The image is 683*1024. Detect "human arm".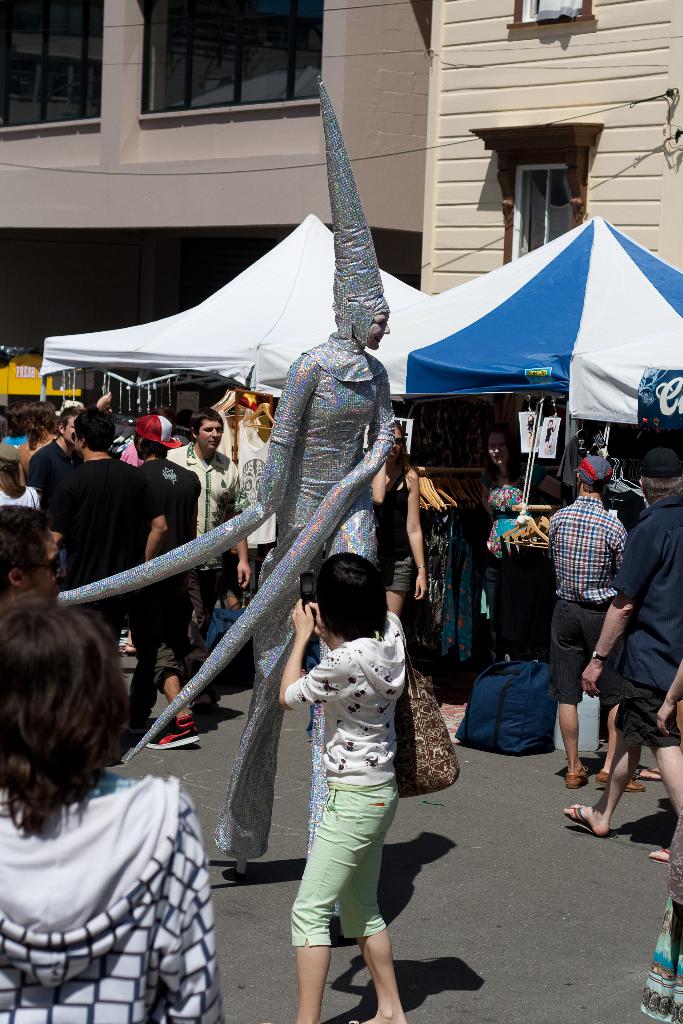
Detection: bbox=[567, 518, 659, 697].
